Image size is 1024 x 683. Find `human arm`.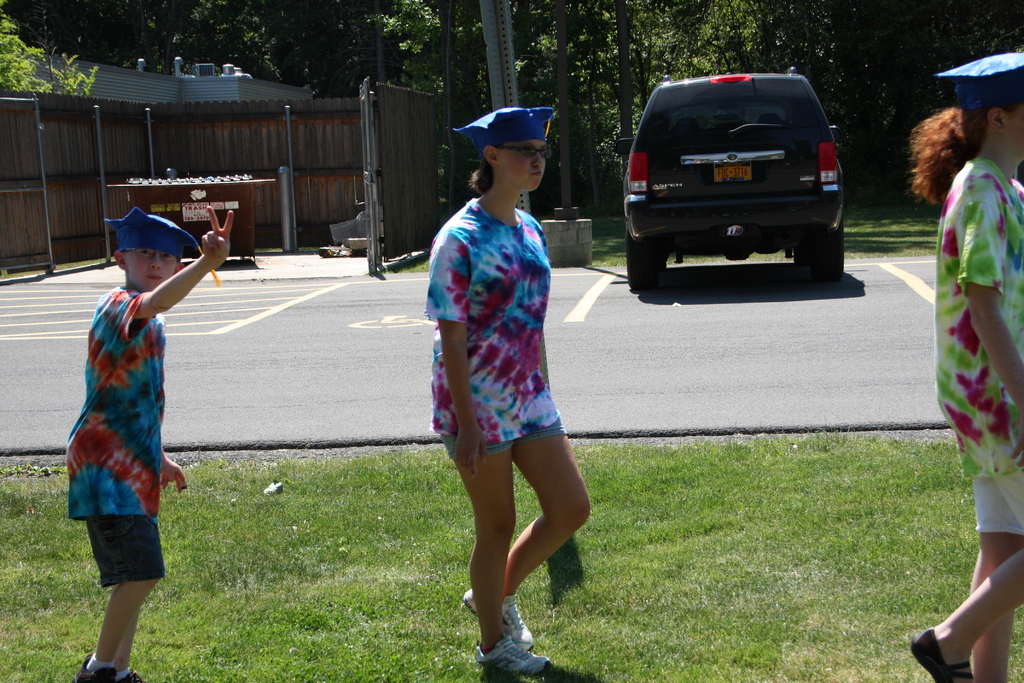
locate(959, 183, 1023, 471).
